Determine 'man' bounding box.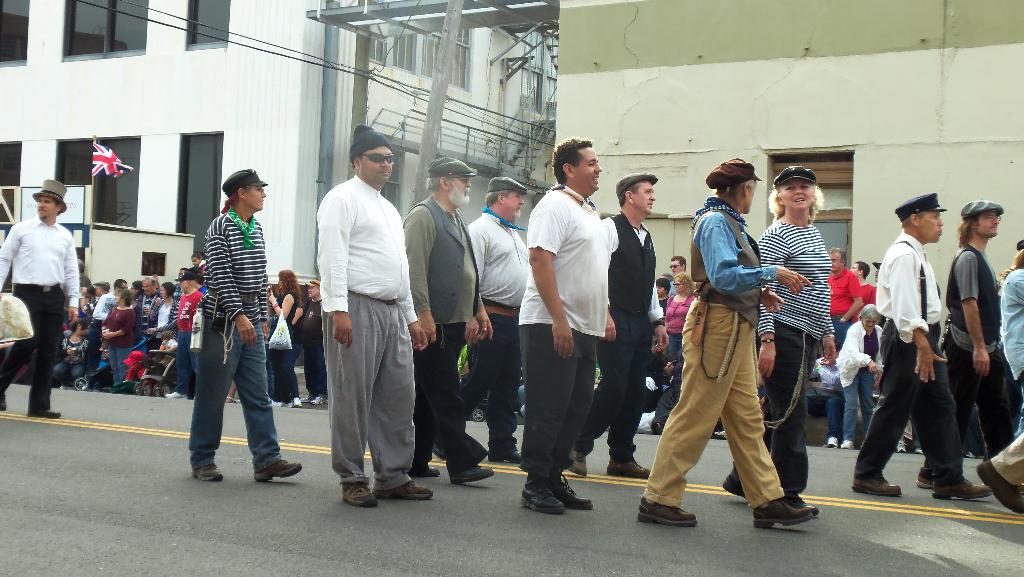
Determined: <region>138, 277, 163, 334</region>.
